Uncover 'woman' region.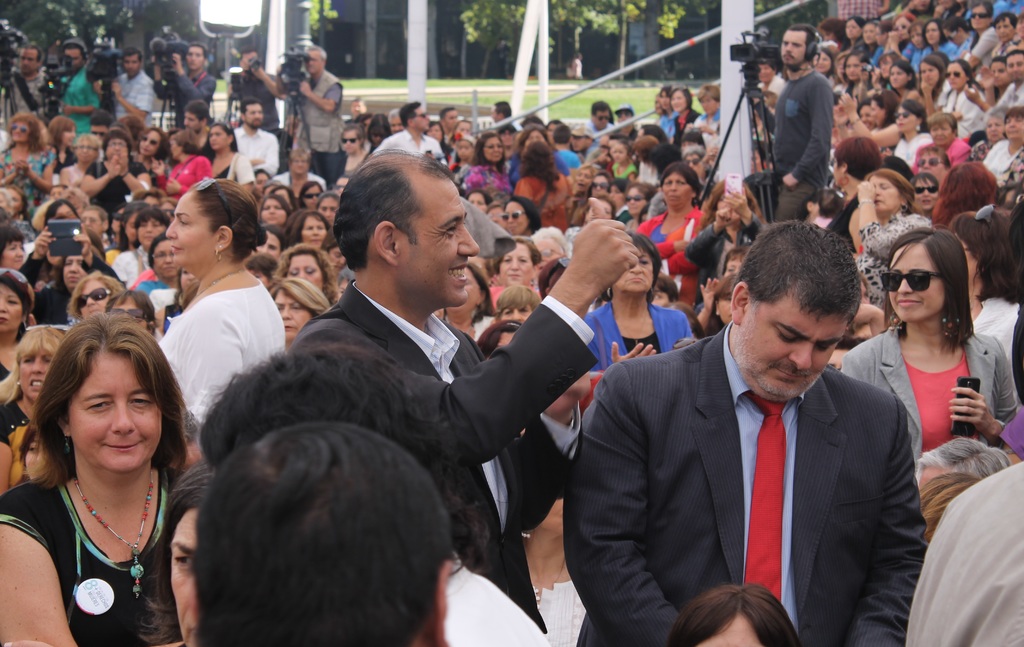
Uncovered: detection(515, 142, 573, 228).
